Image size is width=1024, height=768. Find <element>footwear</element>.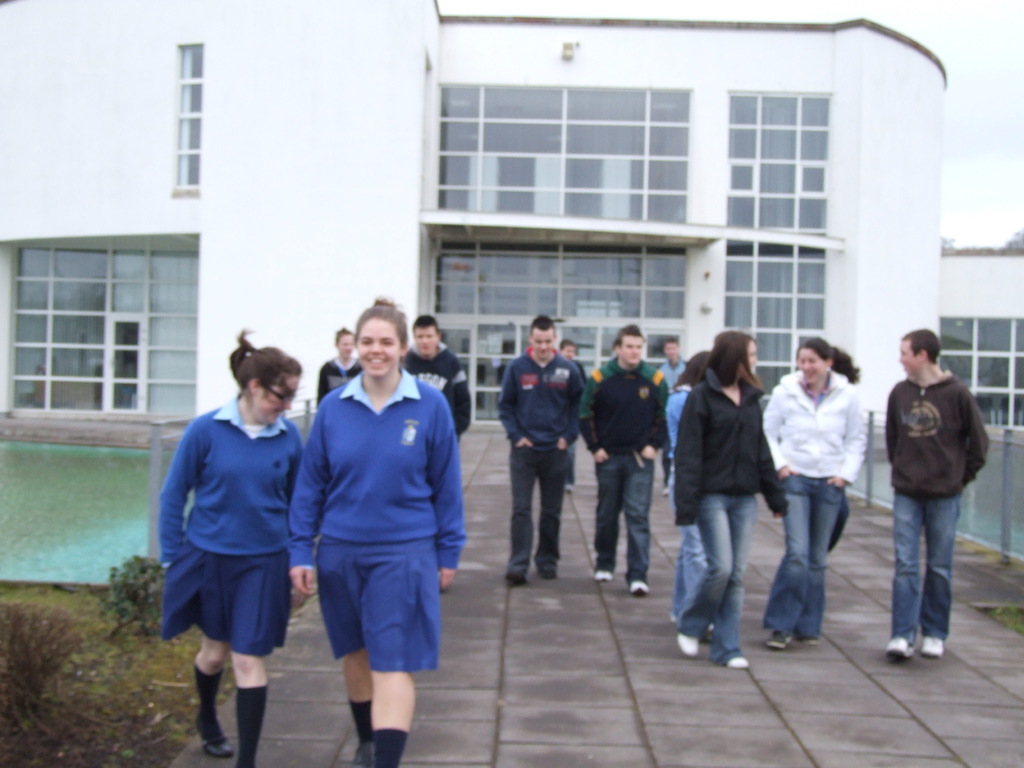
<bbox>675, 632, 697, 655</bbox>.
